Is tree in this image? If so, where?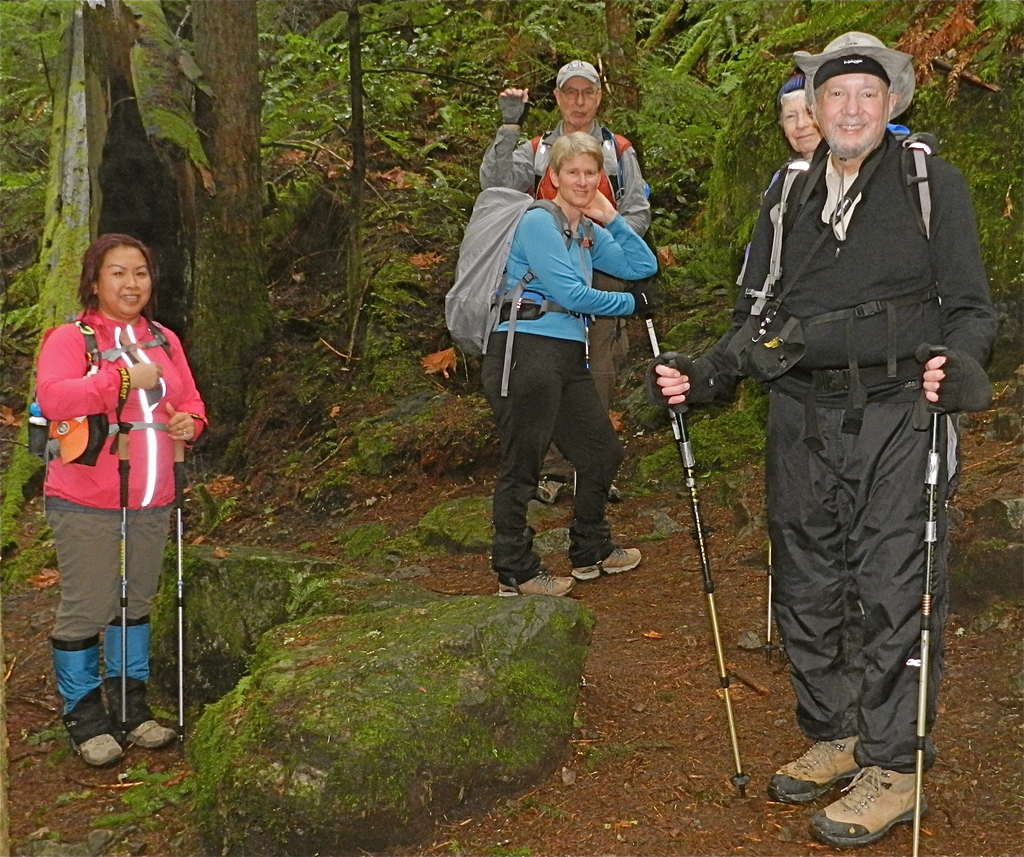
Yes, at x1=450, y1=1, x2=729, y2=204.
